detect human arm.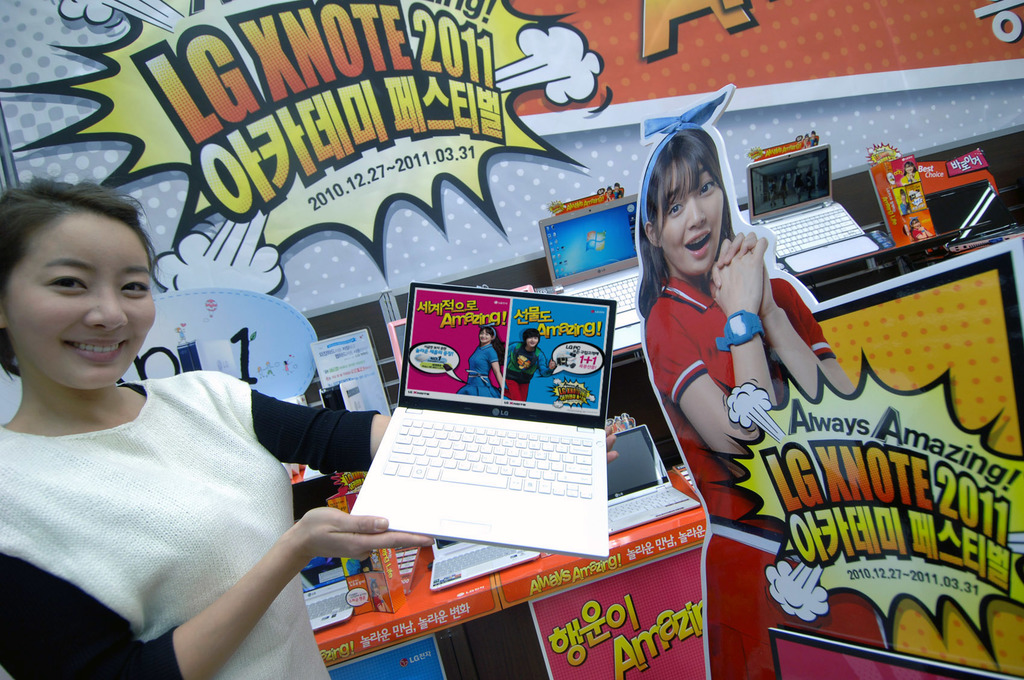
Detected at locate(712, 231, 858, 407).
